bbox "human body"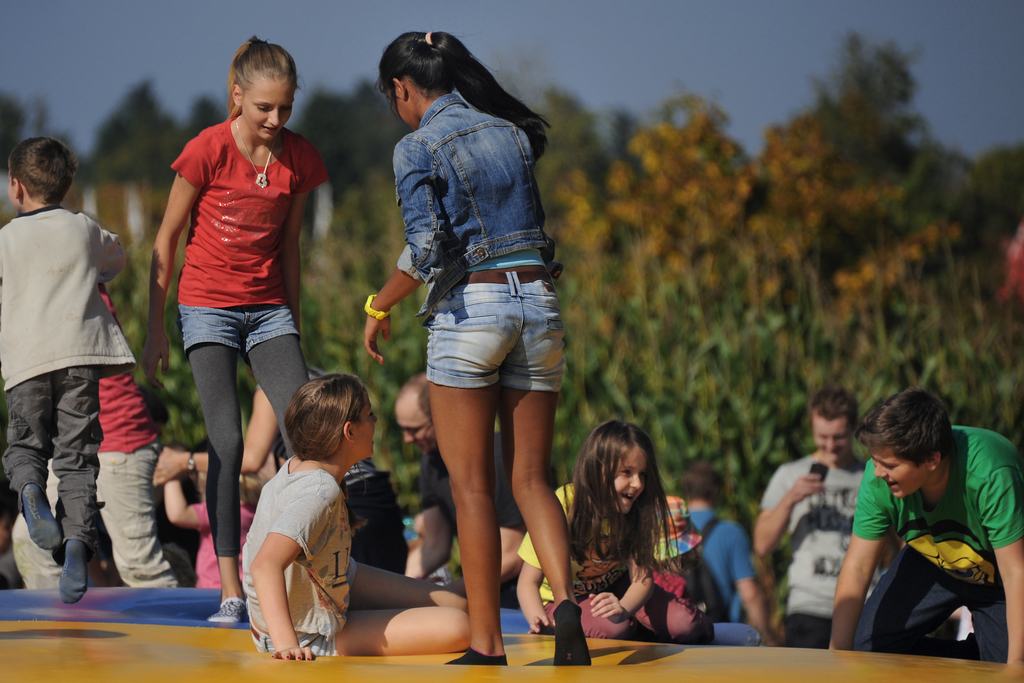
{"x1": 349, "y1": 29, "x2": 597, "y2": 651}
